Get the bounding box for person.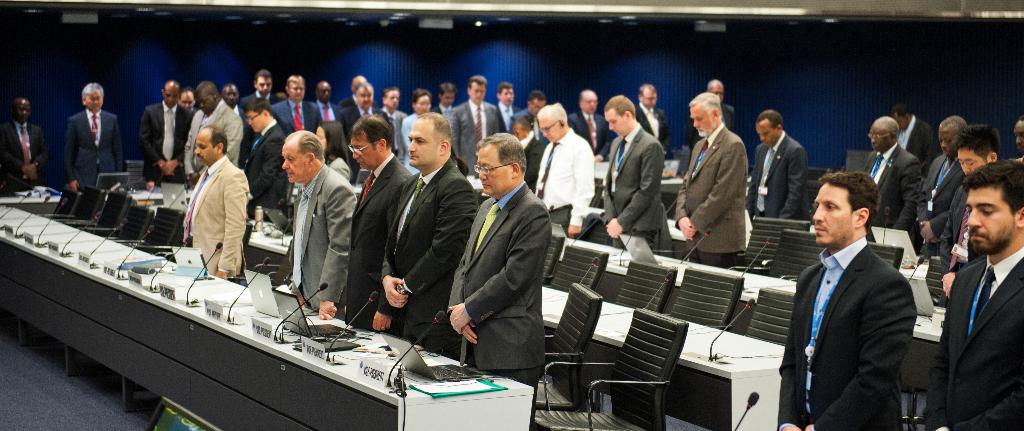
box(335, 76, 366, 106).
